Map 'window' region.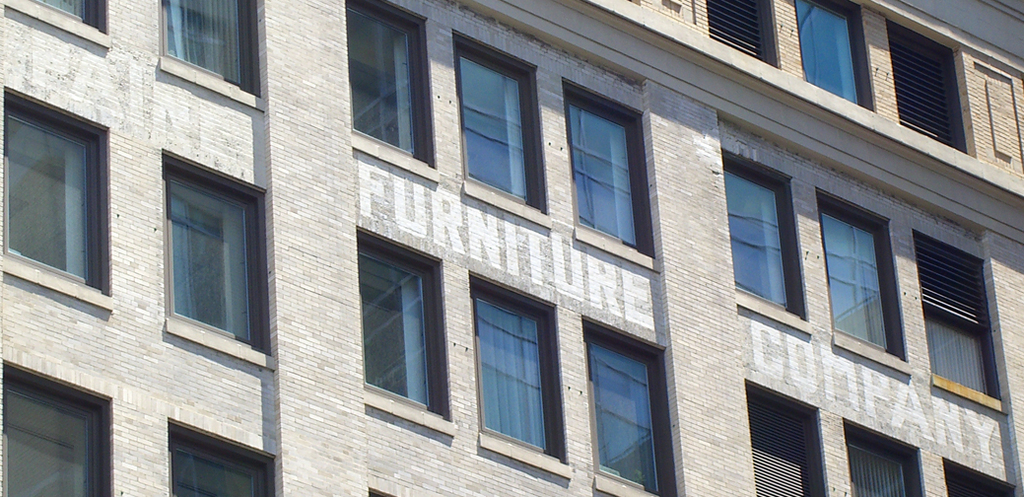
Mapped to [x1=171, y1=425, x2=277, y2=493].
